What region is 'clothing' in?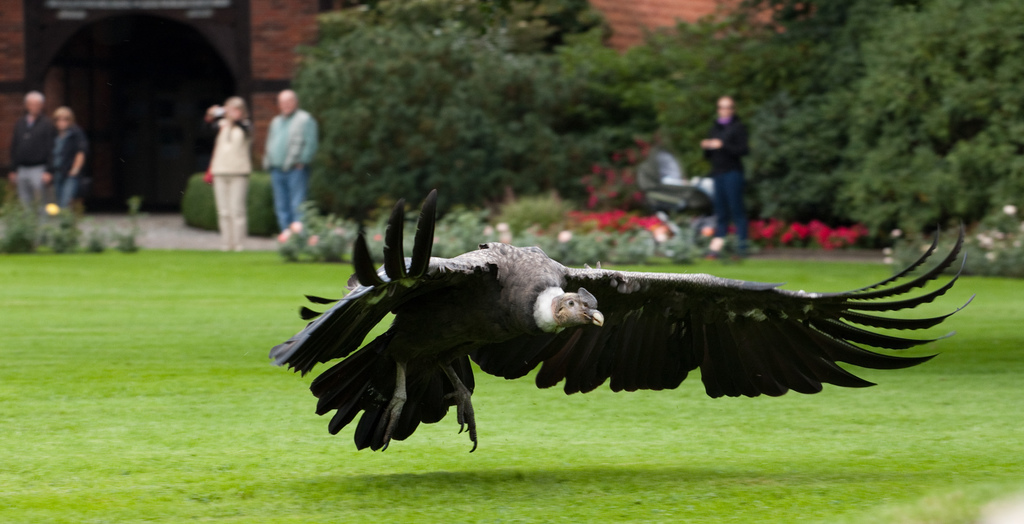
<box>207,113,253,245</box>.
